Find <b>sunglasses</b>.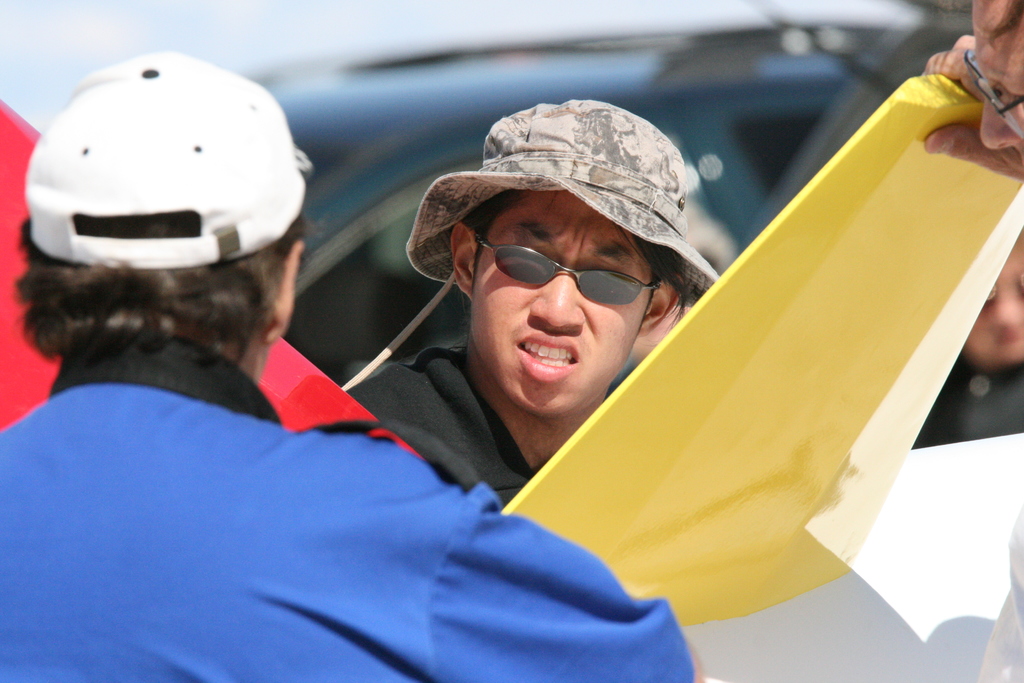
Rect(461, 239, 666, 306).
